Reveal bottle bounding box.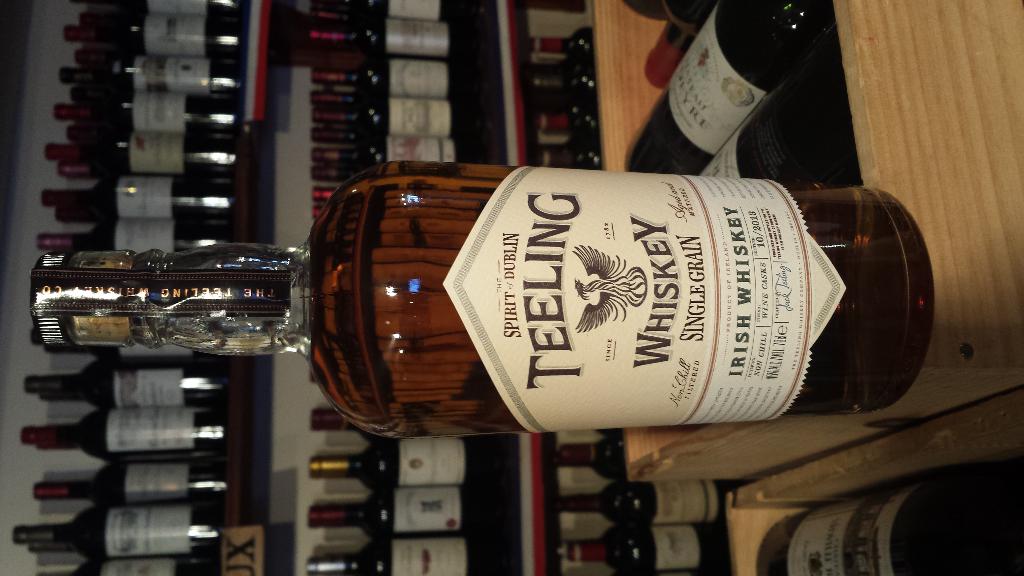
Revealed: (524, 516, 729, 575).
